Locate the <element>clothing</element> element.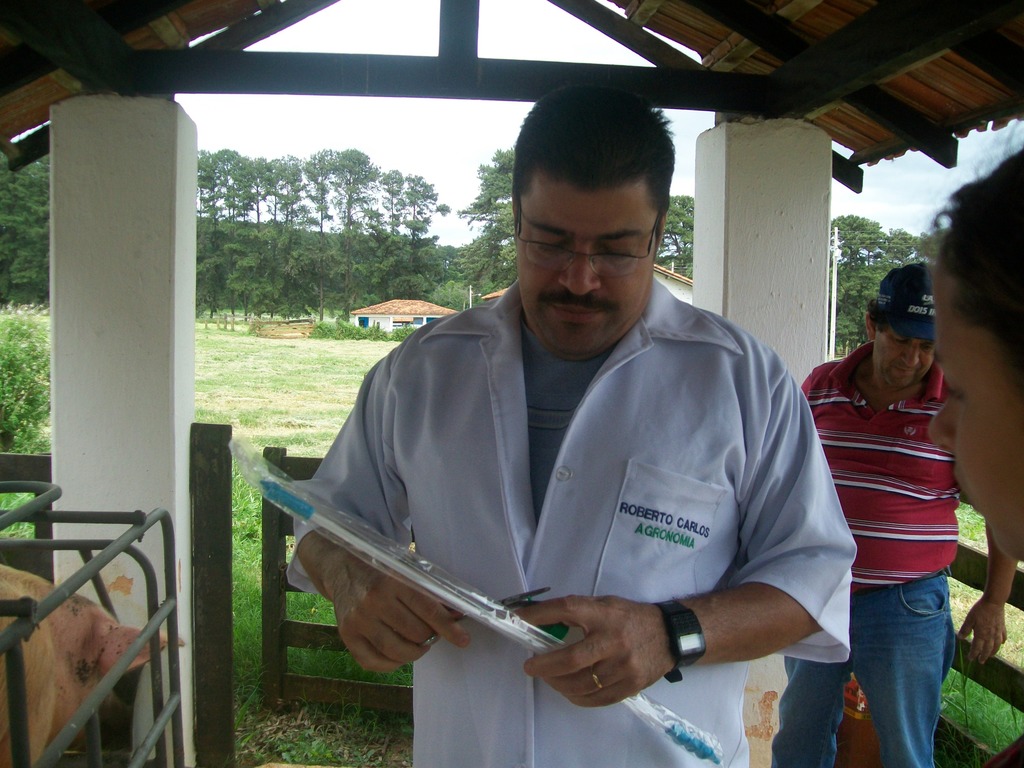
Element bbox: box=[287, 273, 860, 767].
